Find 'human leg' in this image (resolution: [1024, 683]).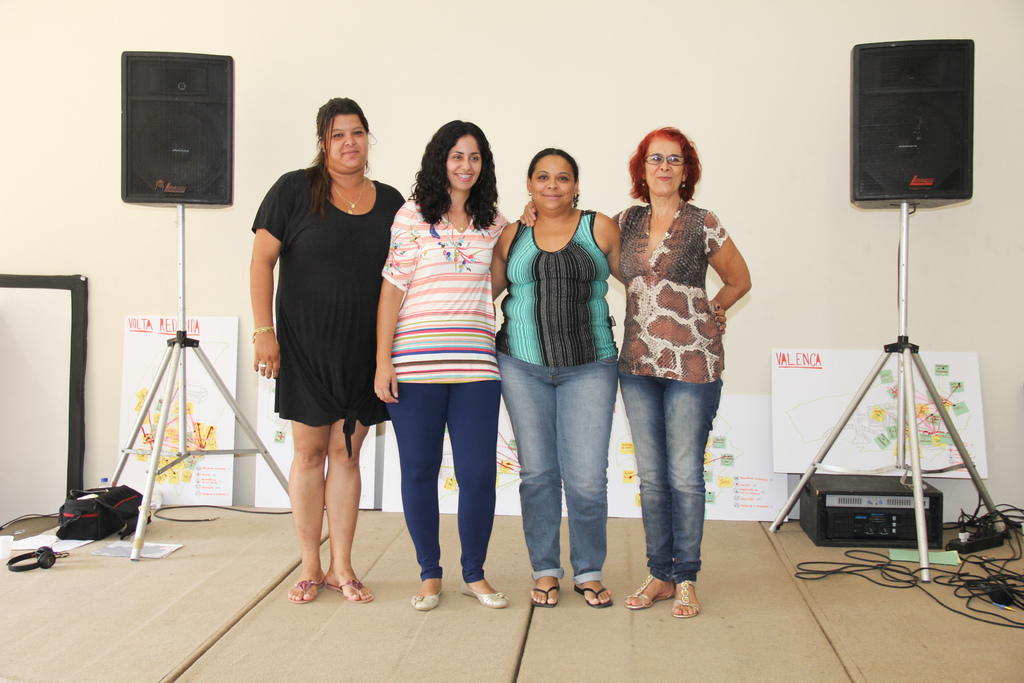
box(618, 370, 677, 609).
